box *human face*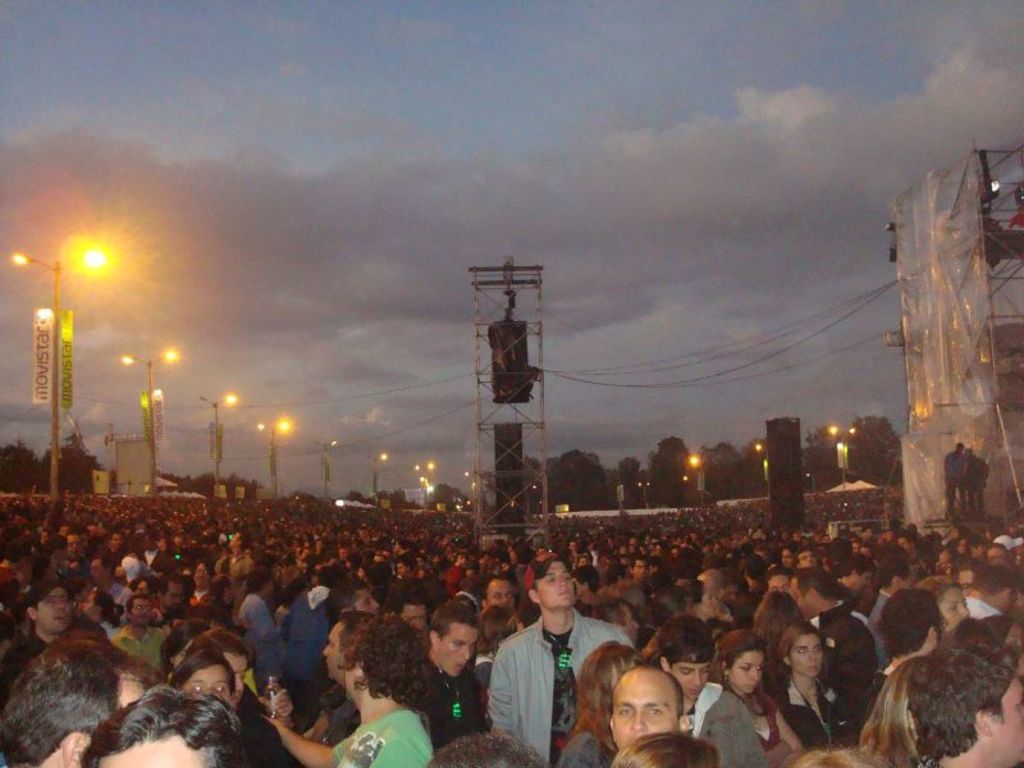
box(223, 649, 247, 708)
